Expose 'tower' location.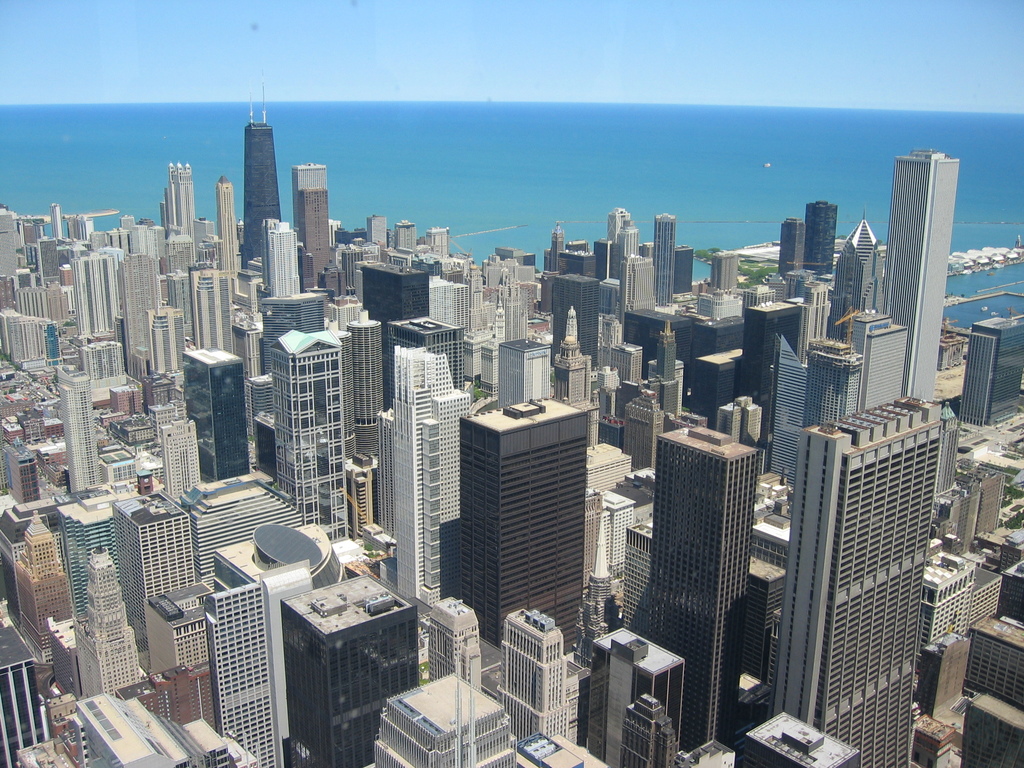
Exposed at x1=179, y1=470, x2=314, y2=588.
